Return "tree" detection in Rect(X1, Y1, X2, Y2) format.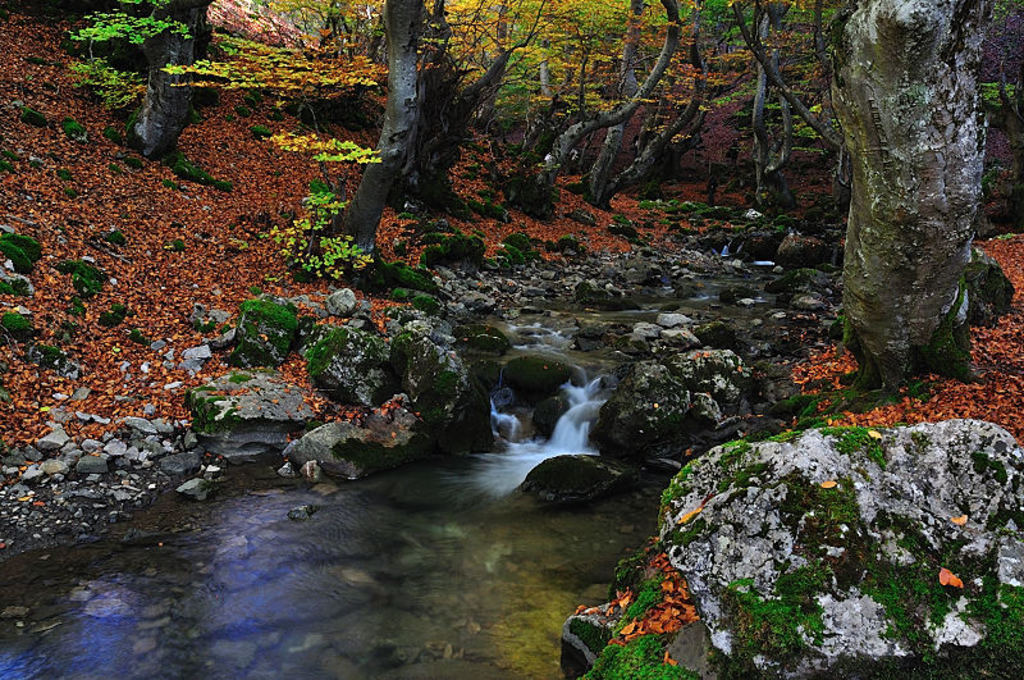
Rect(122, 0, 215, 158).
